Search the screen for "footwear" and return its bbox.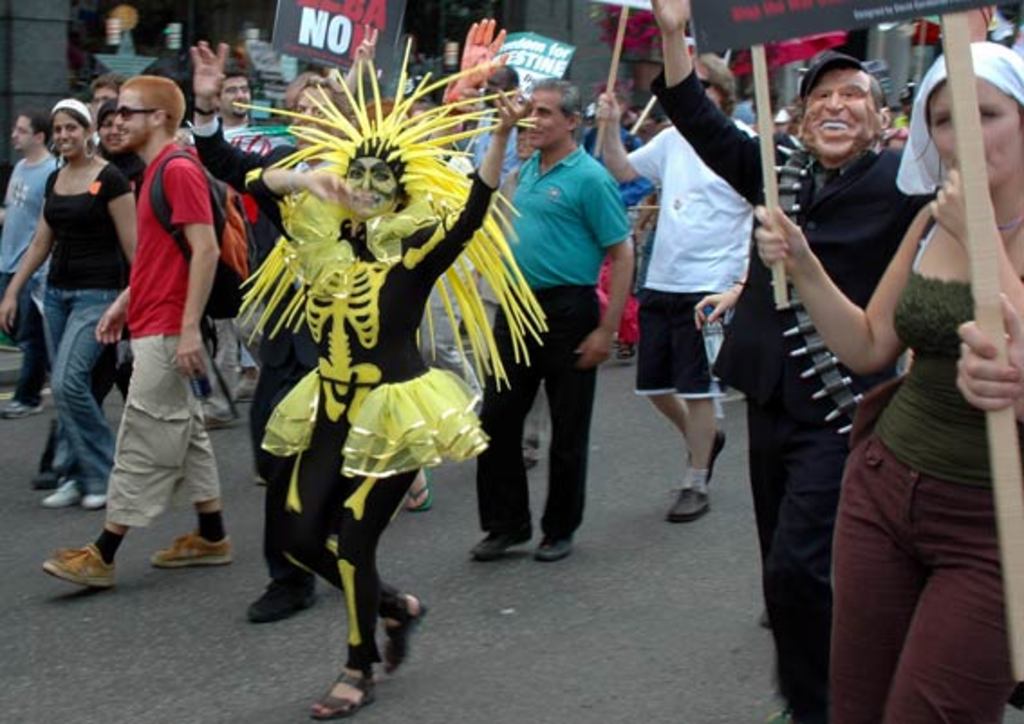
Found: [x1=240, y1=580, x2=320, y2=627].
